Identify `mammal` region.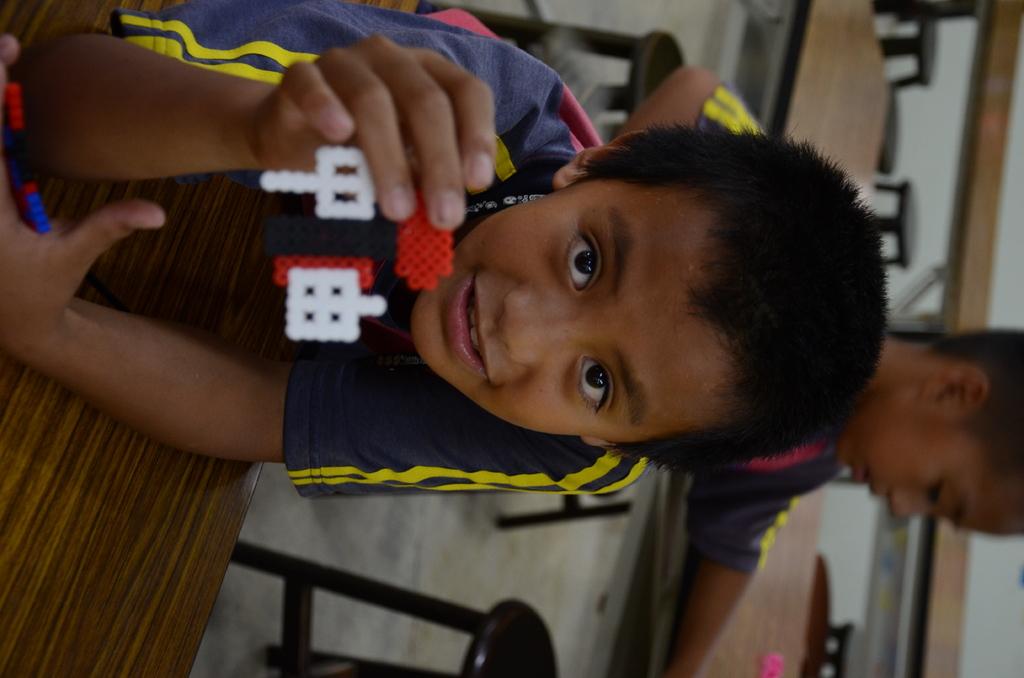
Region: 609,66,1023,677.
